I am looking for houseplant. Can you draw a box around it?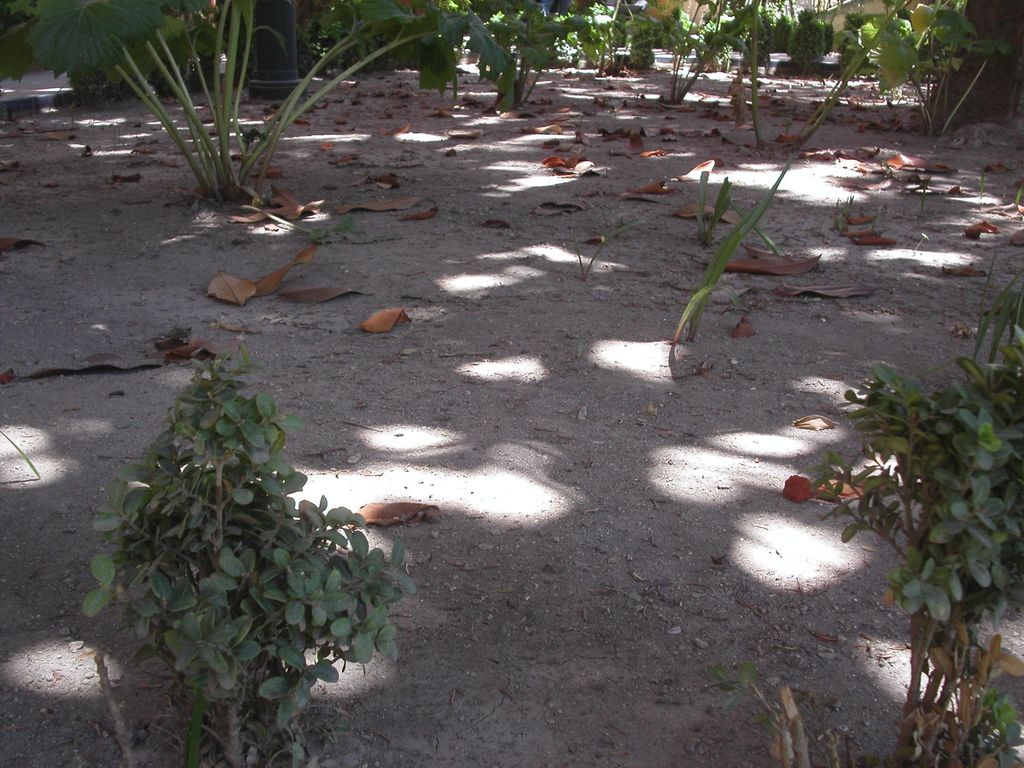
Sure, the bounding box is {"x1": 796, "y1": 293, "x2": 1023, "y2": 767}.
